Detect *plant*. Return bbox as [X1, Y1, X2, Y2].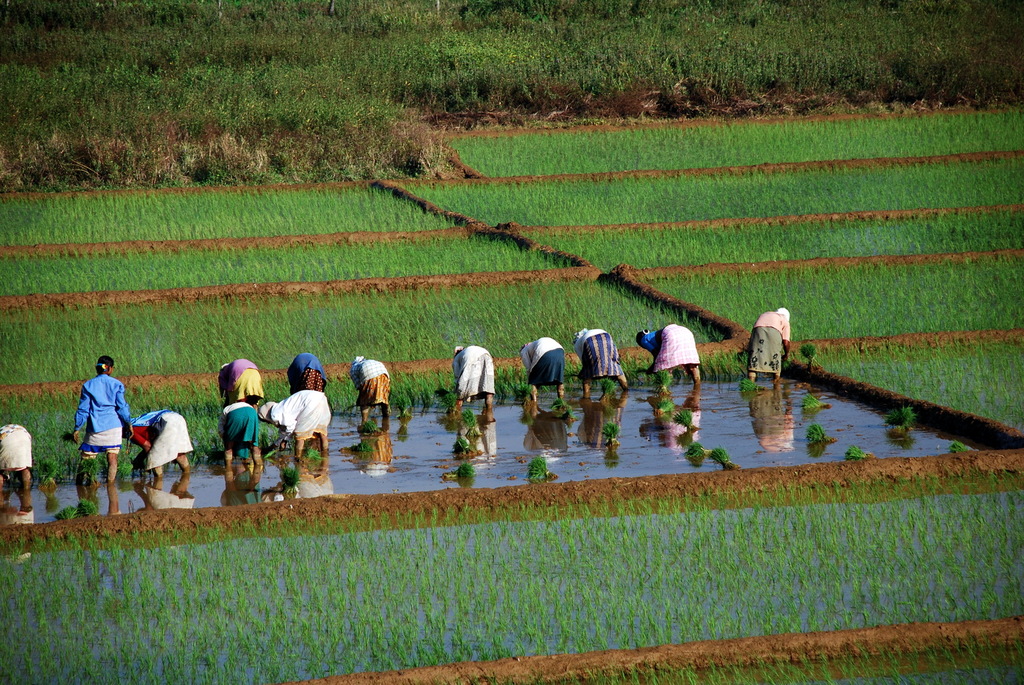
[456, 458, 471, 476].
